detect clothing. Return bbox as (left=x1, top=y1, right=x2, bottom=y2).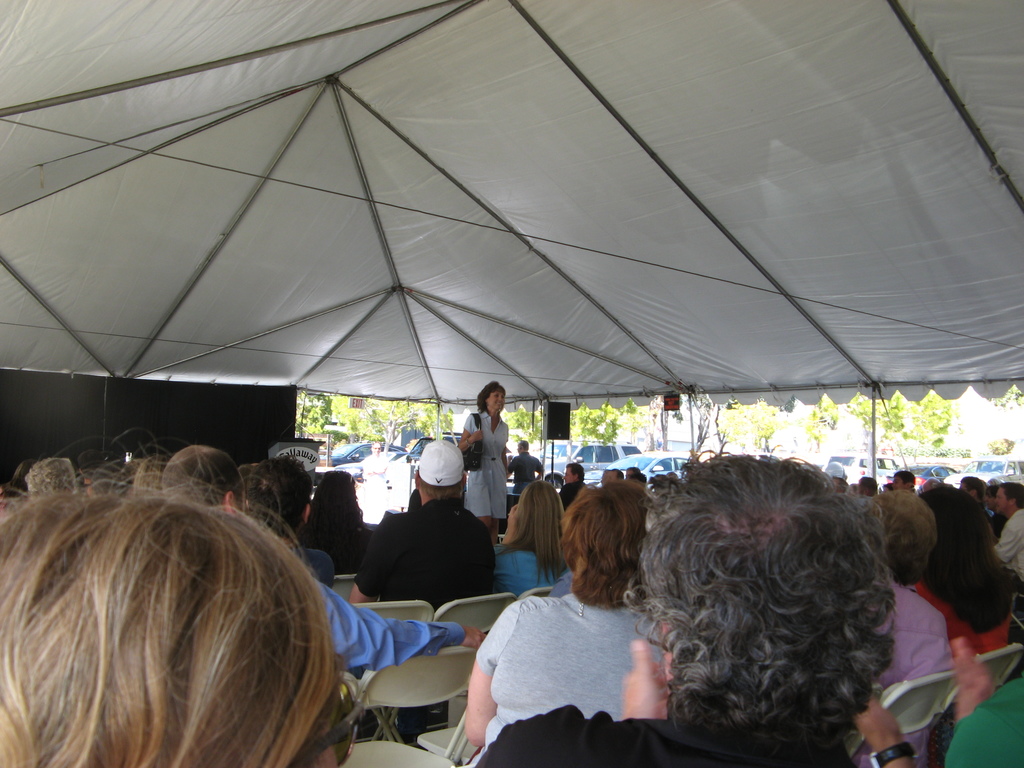
(left=465, top=560, right=691, bottom=750).
